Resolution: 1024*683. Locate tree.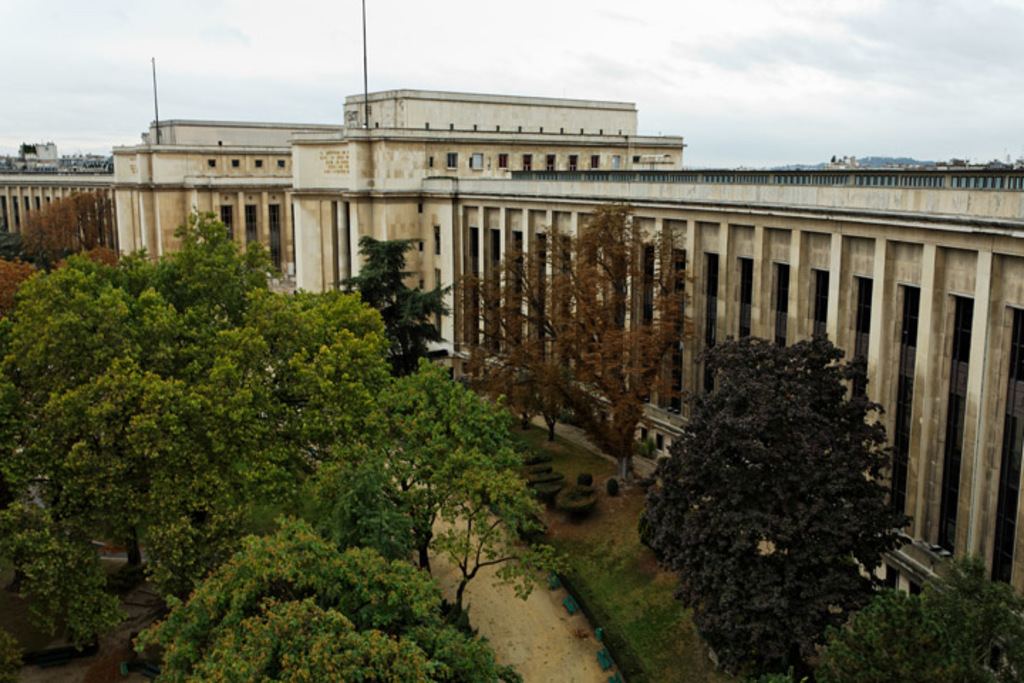
(x1=767, y1=554, x2=1023, y2=682).
